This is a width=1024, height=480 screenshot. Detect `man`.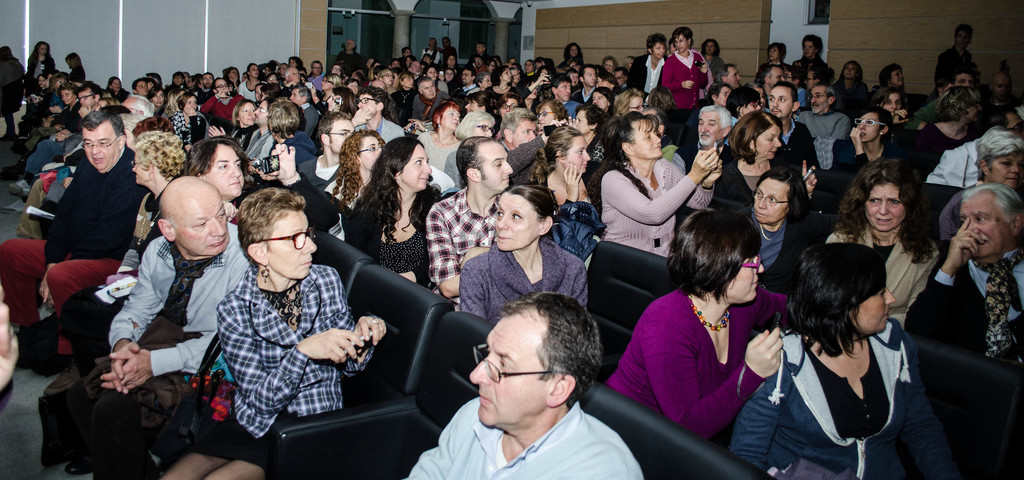
bbox=[767, 80, 819, 174].
